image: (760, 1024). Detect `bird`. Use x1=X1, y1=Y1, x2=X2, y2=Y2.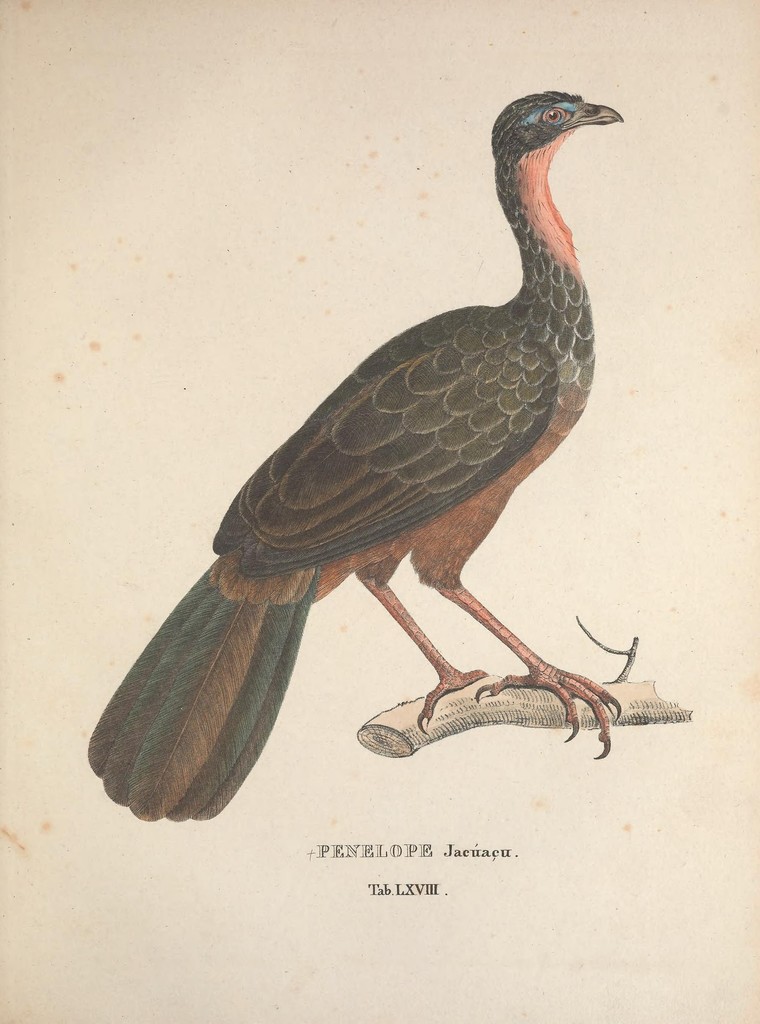
x1=93, y1=96, x2=658, y2=790.
